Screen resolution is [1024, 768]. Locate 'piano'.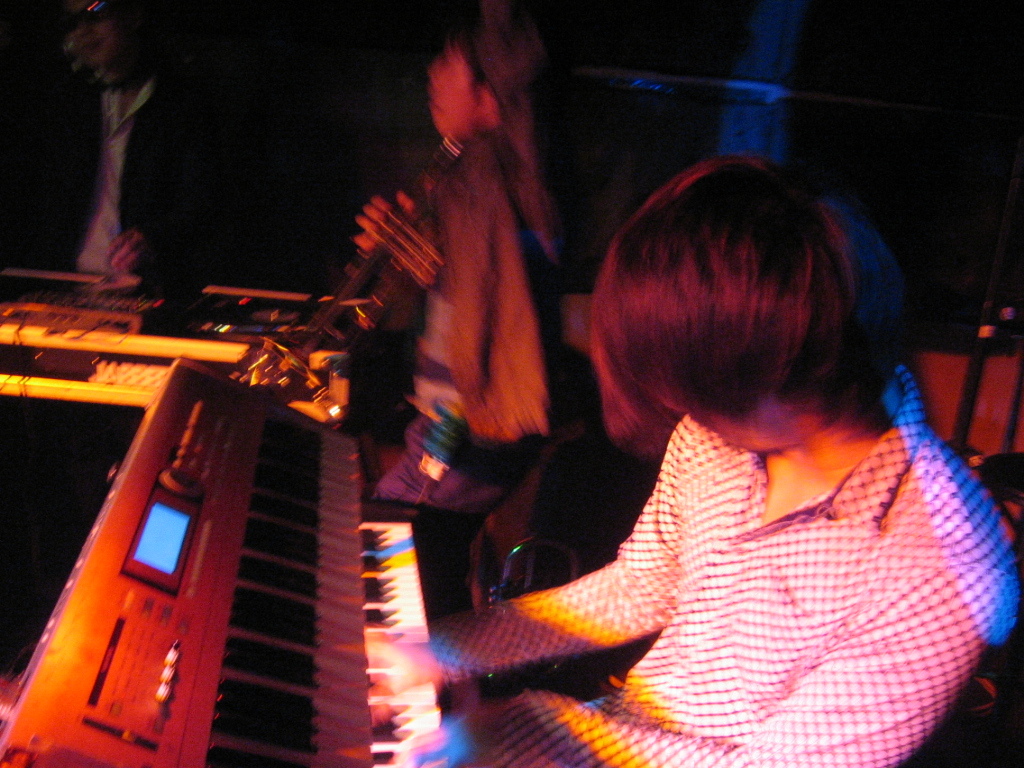
(62,382,467,767).
